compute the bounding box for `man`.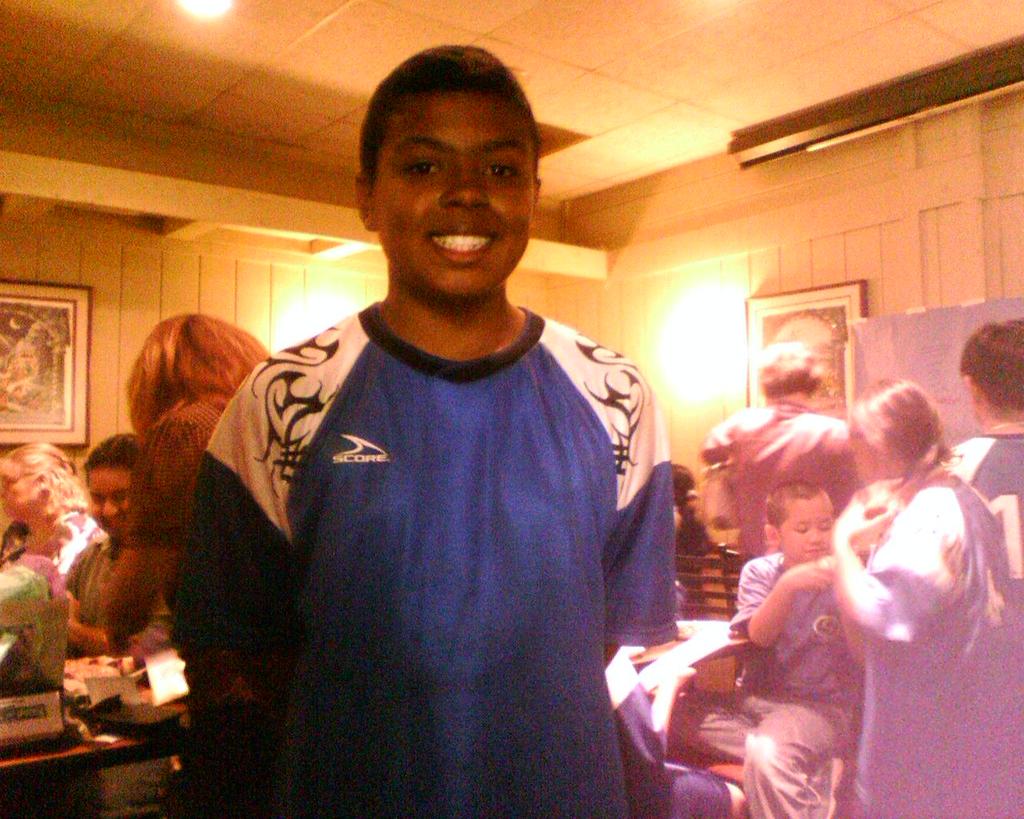
58/432/173/816.
